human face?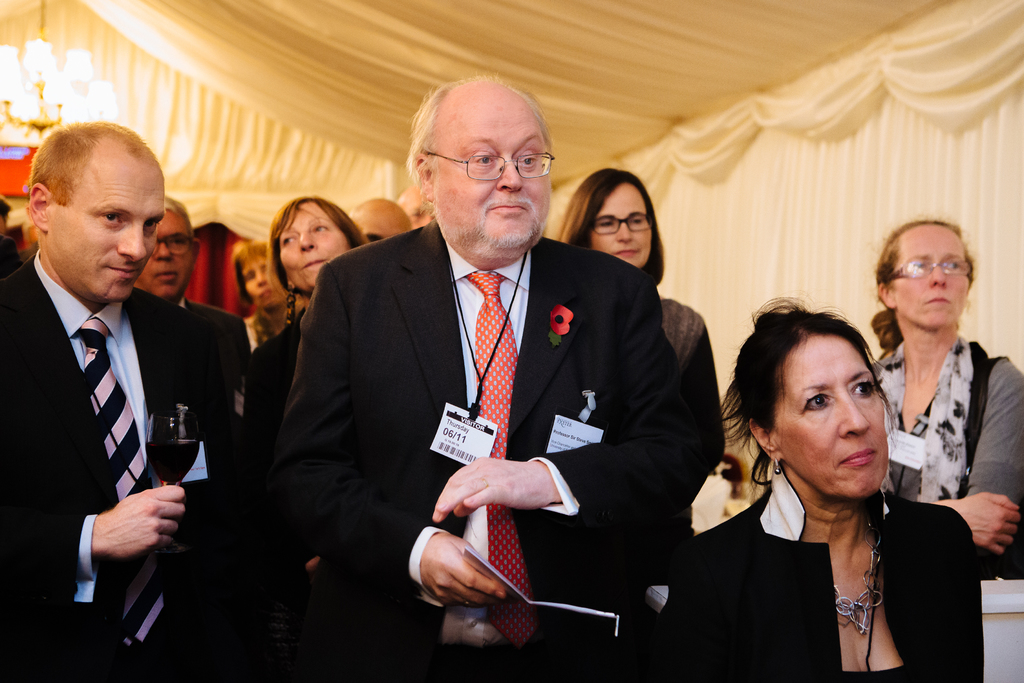
426/89/547/252
